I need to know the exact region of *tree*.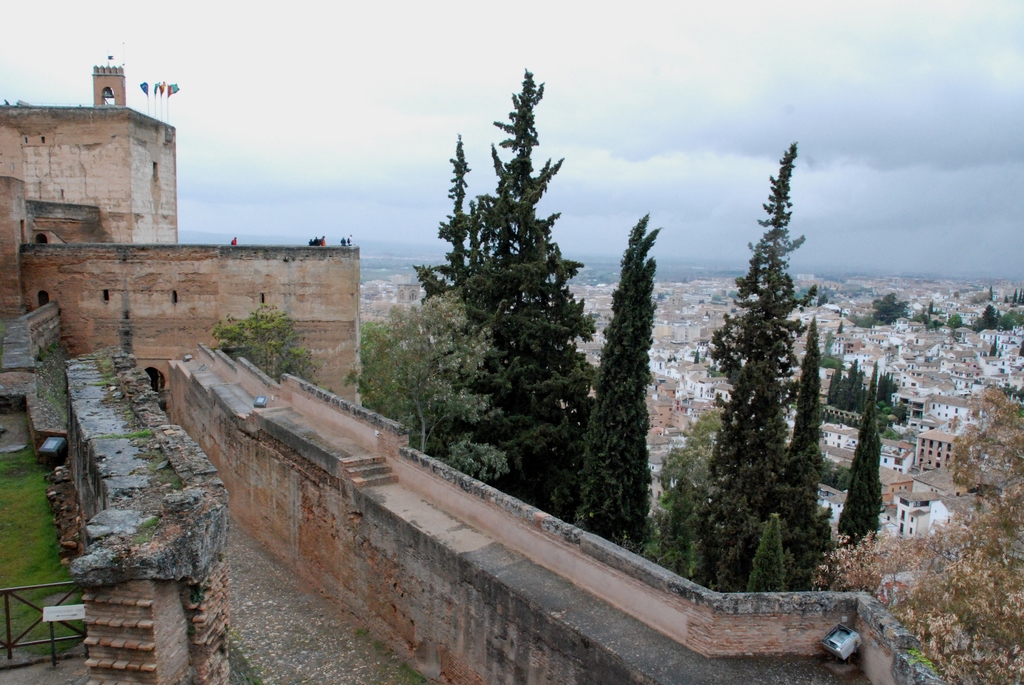
Region: <bbox>662, 407, 714, 569</bbox>.
